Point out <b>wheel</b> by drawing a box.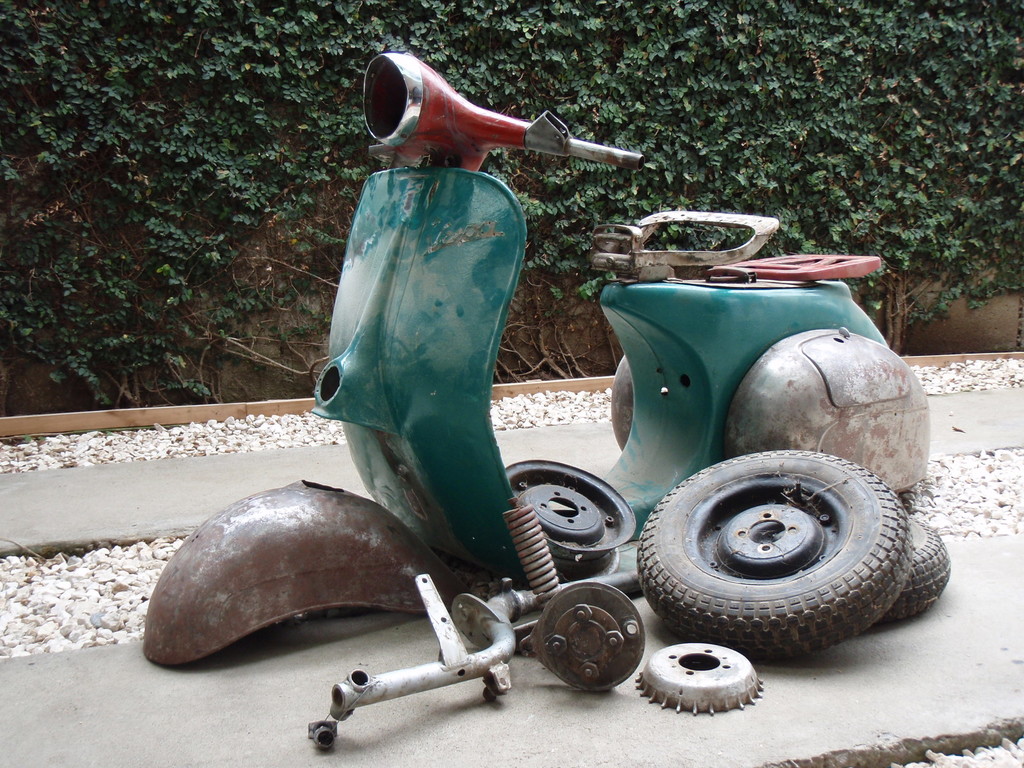
(883,508,952,627).
